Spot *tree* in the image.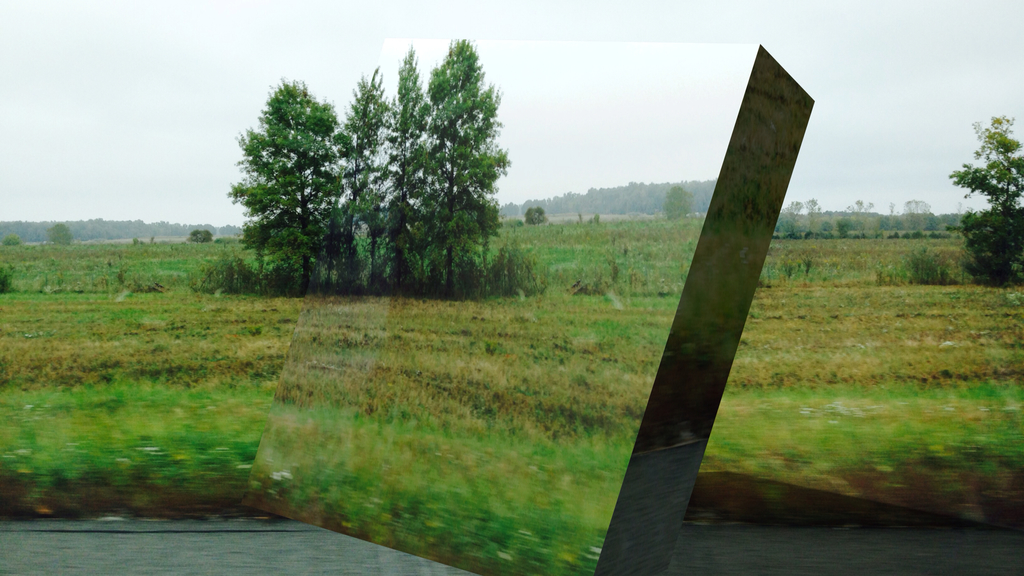
*tree* found at <region>525, 203, 548, 224</region>.
